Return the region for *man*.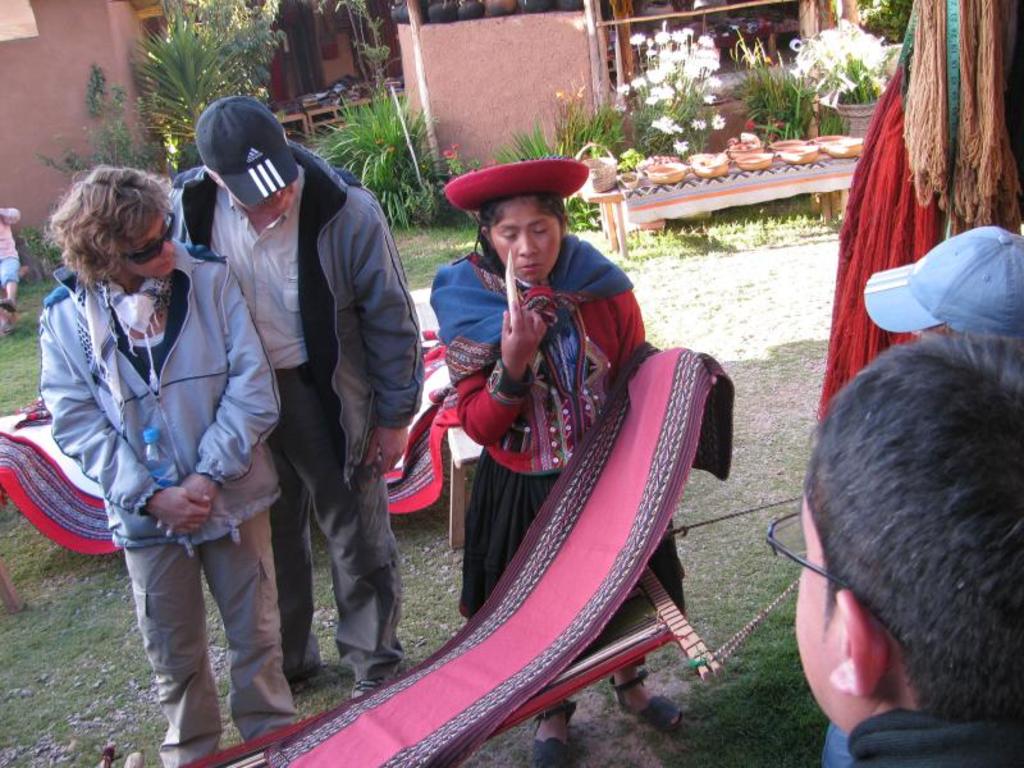
(x1=168, y1=95, x2=424, y2=710).
